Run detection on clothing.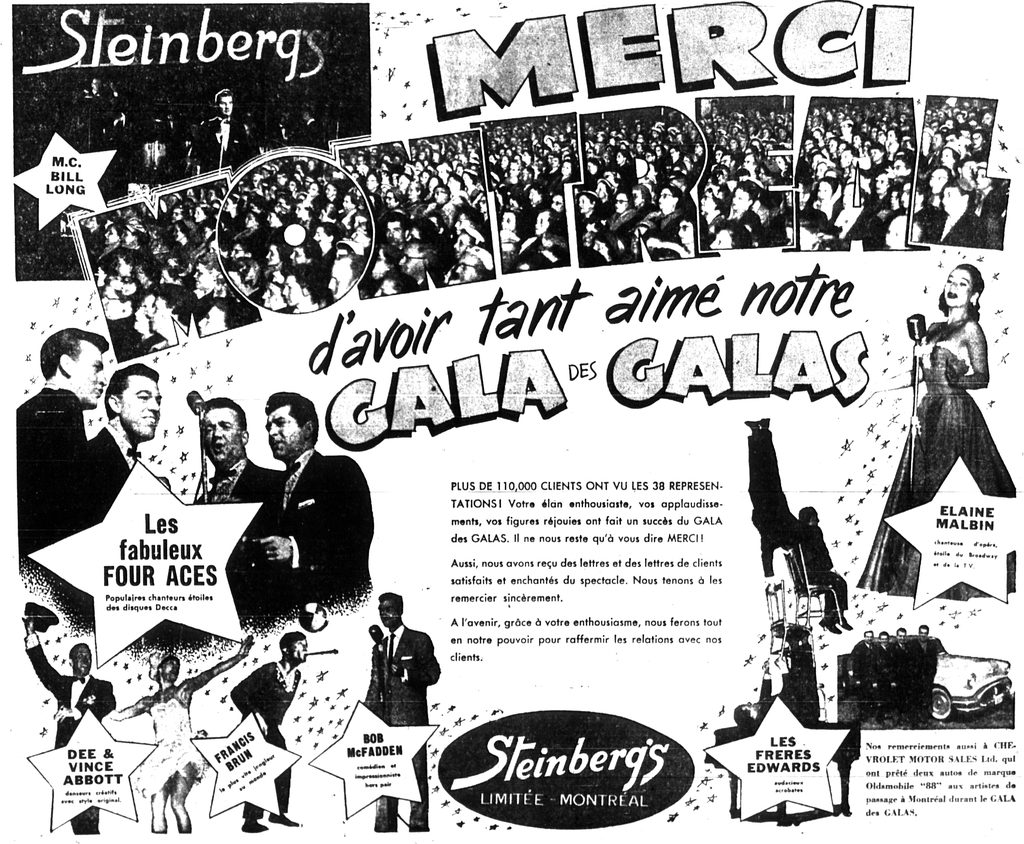
Result: locate(58, 436, 133, 560).
